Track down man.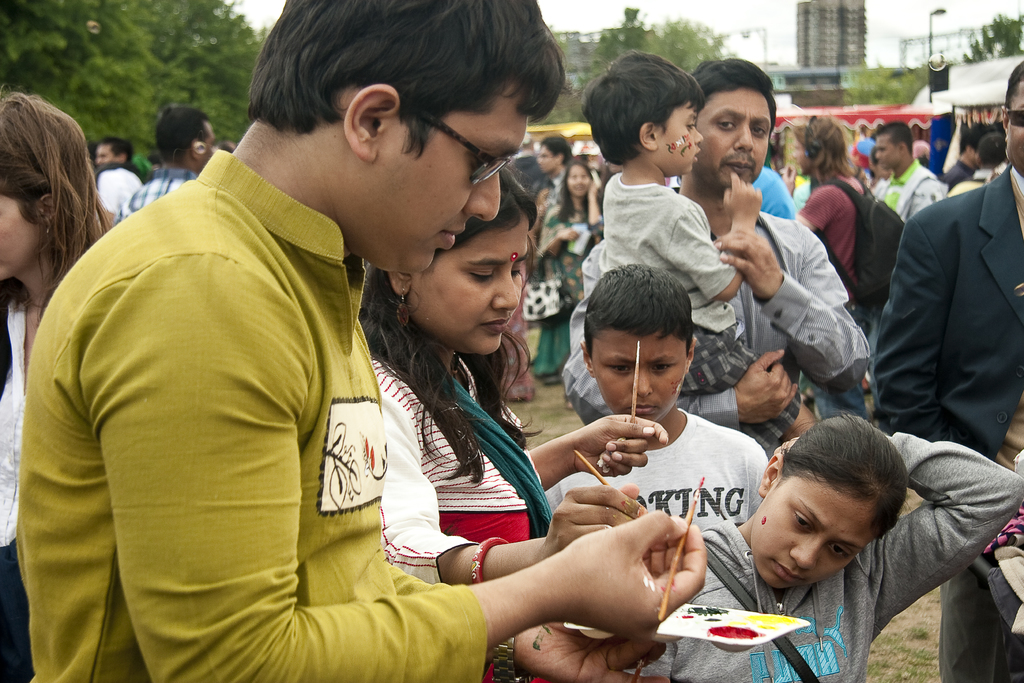
Tracked to 793, 114, 874, 431.
